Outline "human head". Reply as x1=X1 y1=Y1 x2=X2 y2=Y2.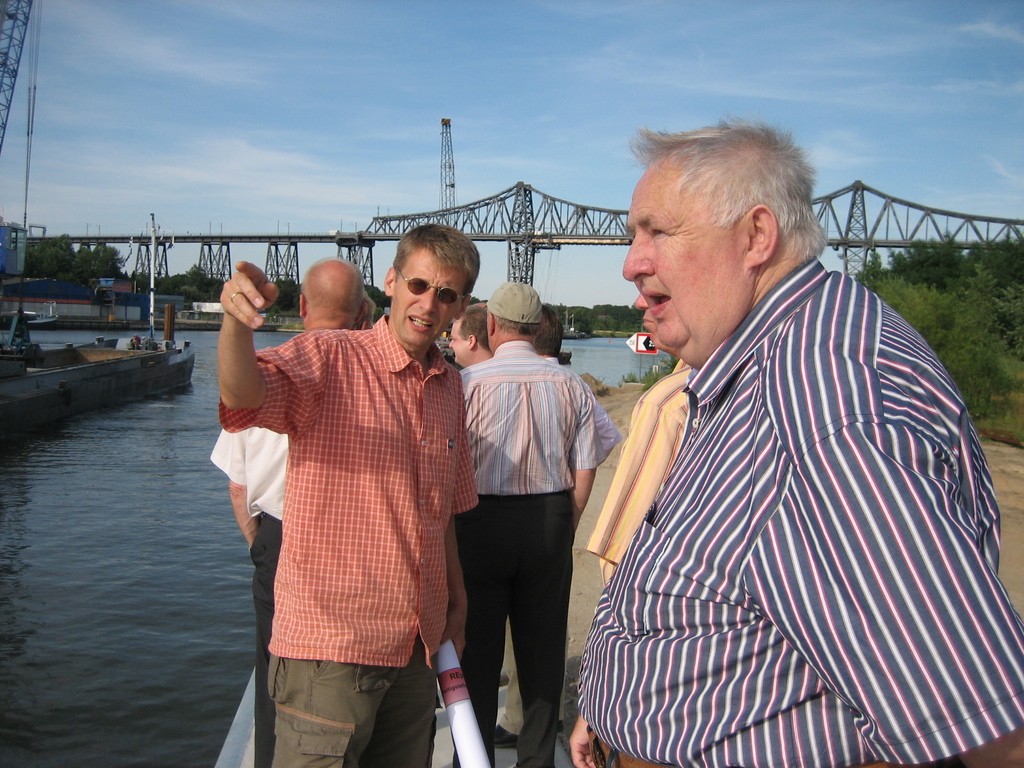
x1=451 y1=305 x2=485 y2=369.
